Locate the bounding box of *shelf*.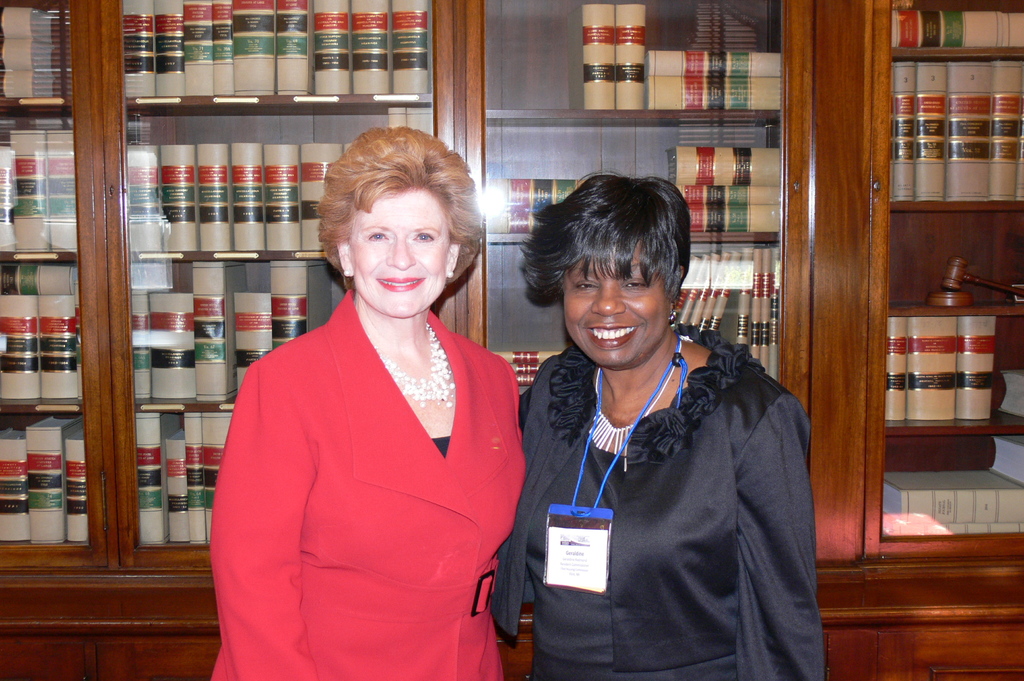
Bounding box: (892, 64, 1023, 220).
